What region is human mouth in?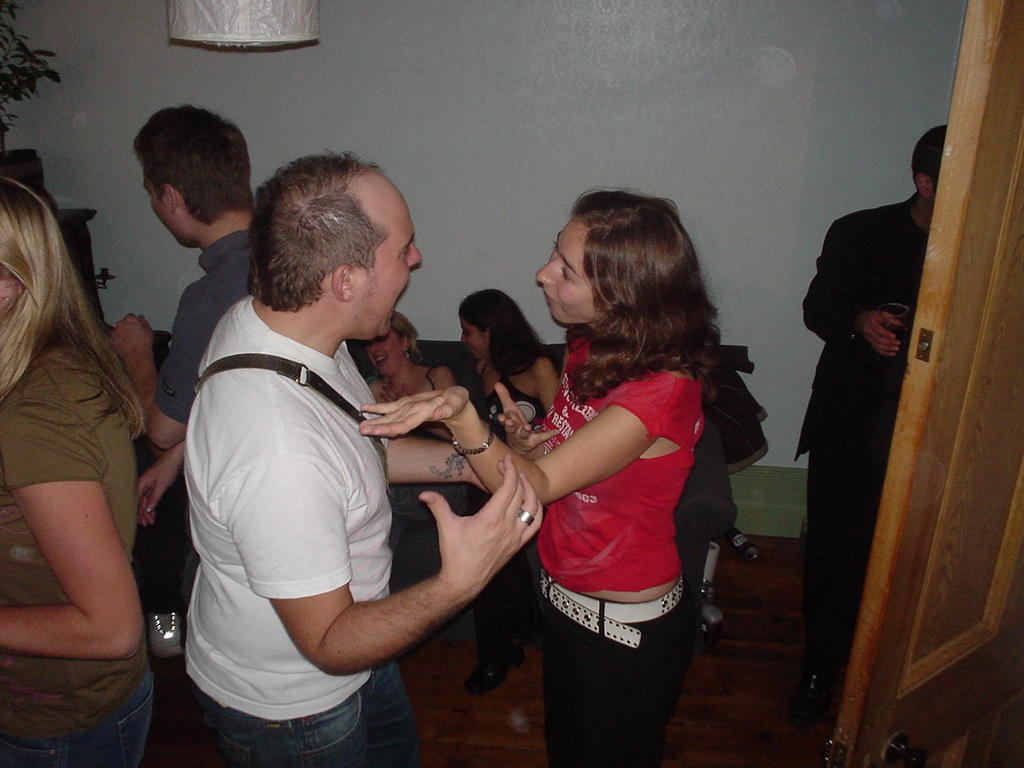
{"x1": 539, "y1": 283, "x2": 561, "y2": 312}.
